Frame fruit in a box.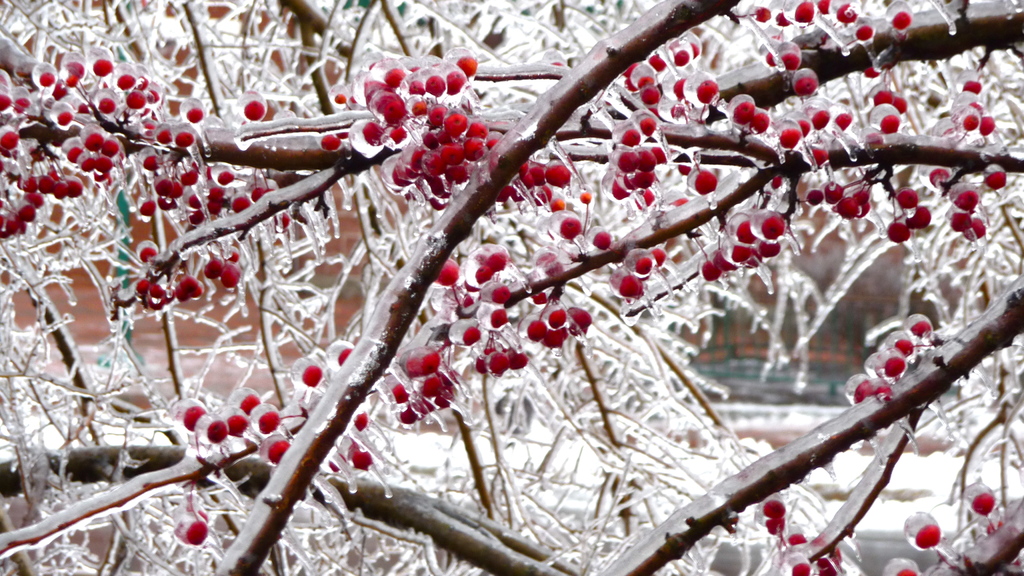
(x1=335, y1=94, x2=349, y2=103).
